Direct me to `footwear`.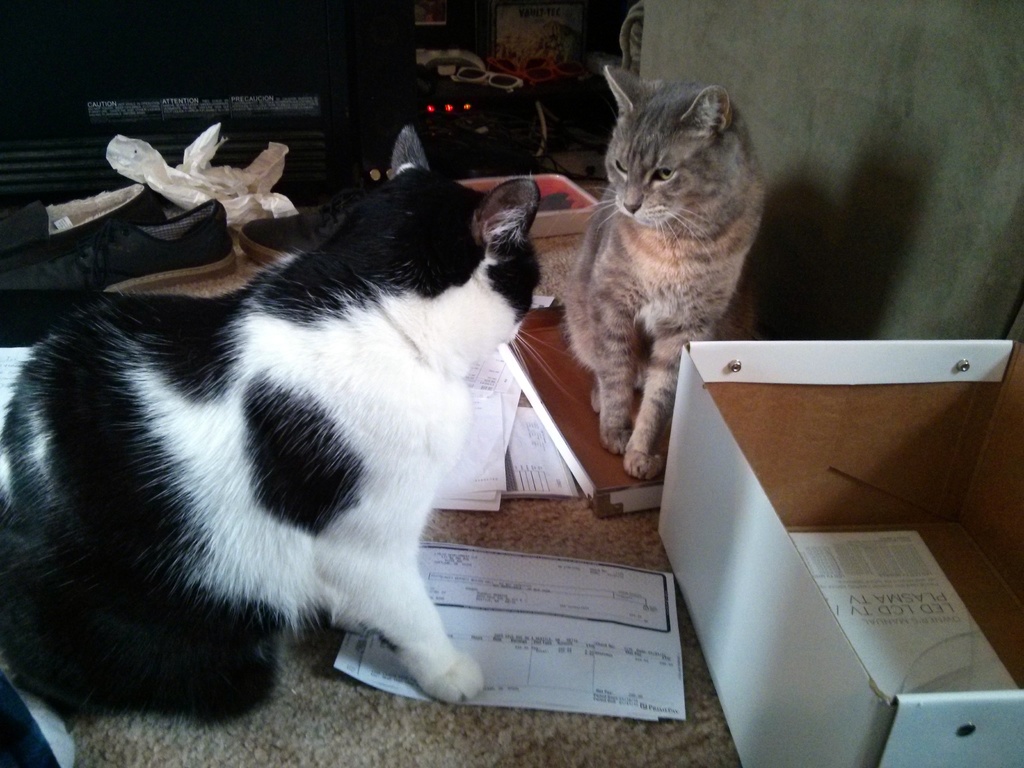
Direction: [0,195,241,324].
